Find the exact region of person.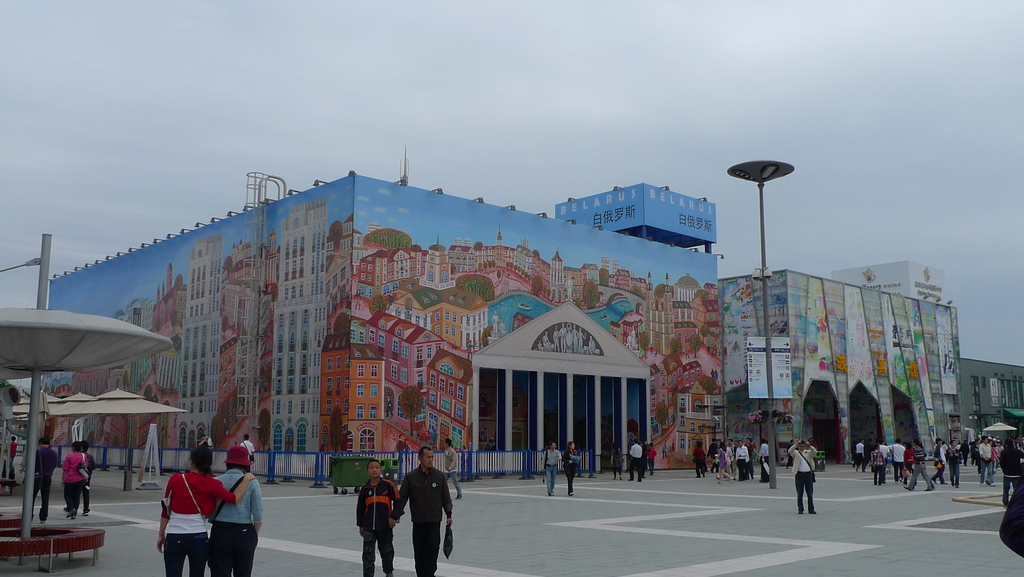
Exact region: (729, 441, 732, 485).
